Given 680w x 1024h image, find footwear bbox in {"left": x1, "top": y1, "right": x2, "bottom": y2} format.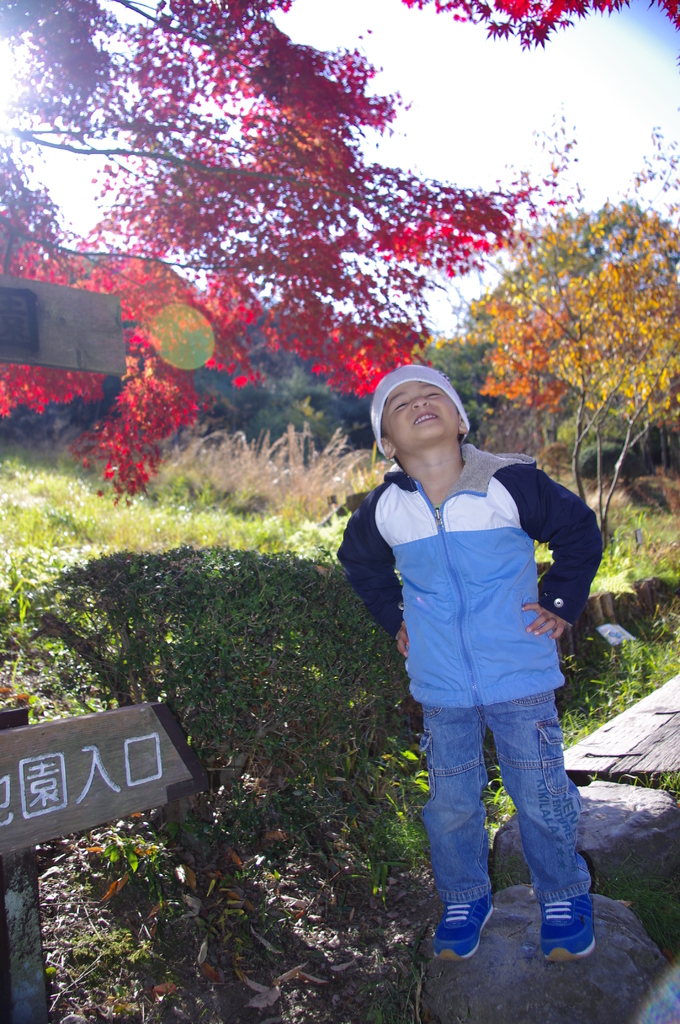
{"left": 441, "top": 892, "right": 519, "bottom": 971}.
